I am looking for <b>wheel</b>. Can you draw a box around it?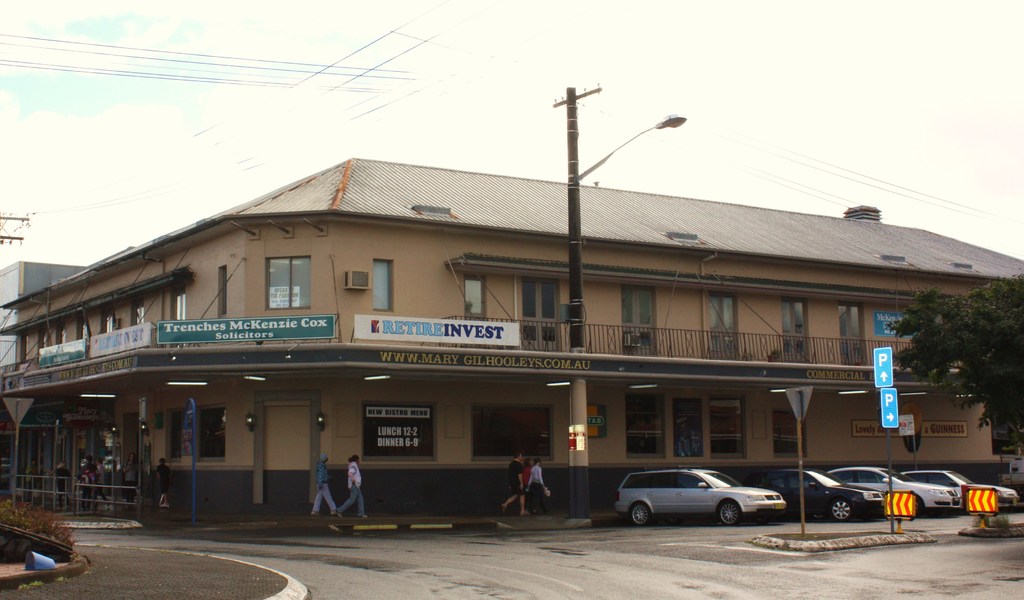
Sure, the bounding box is (left=915, top=494, right=929, bottom=513).
